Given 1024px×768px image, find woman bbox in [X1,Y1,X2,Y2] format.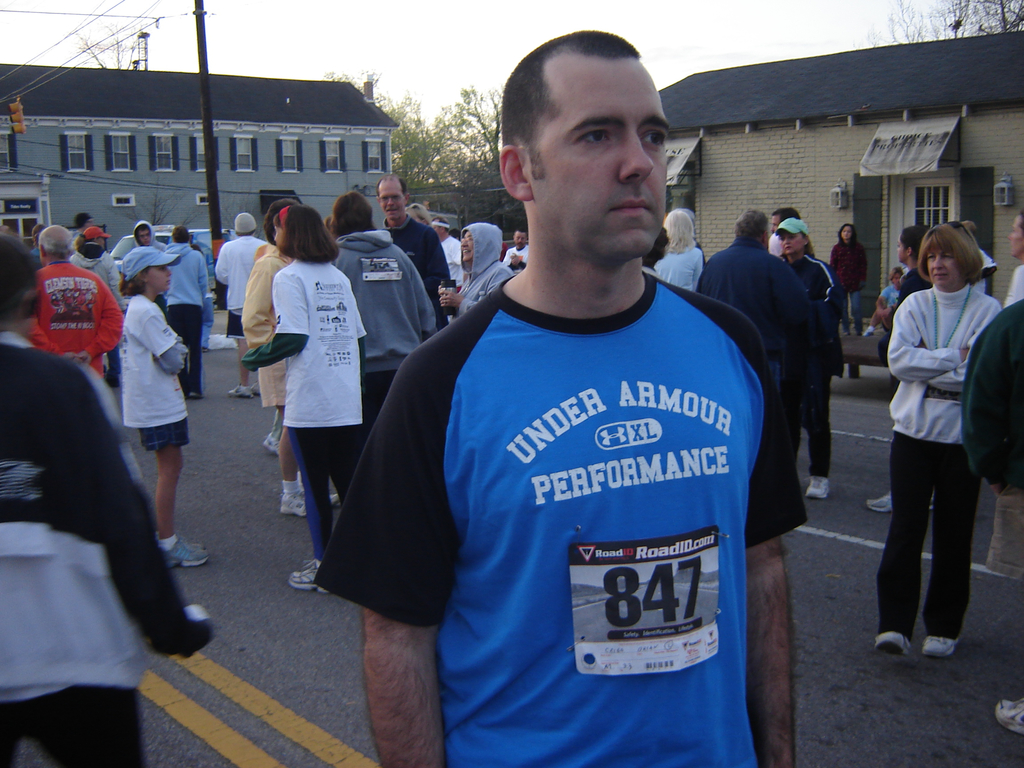
[776,214,830,499].
